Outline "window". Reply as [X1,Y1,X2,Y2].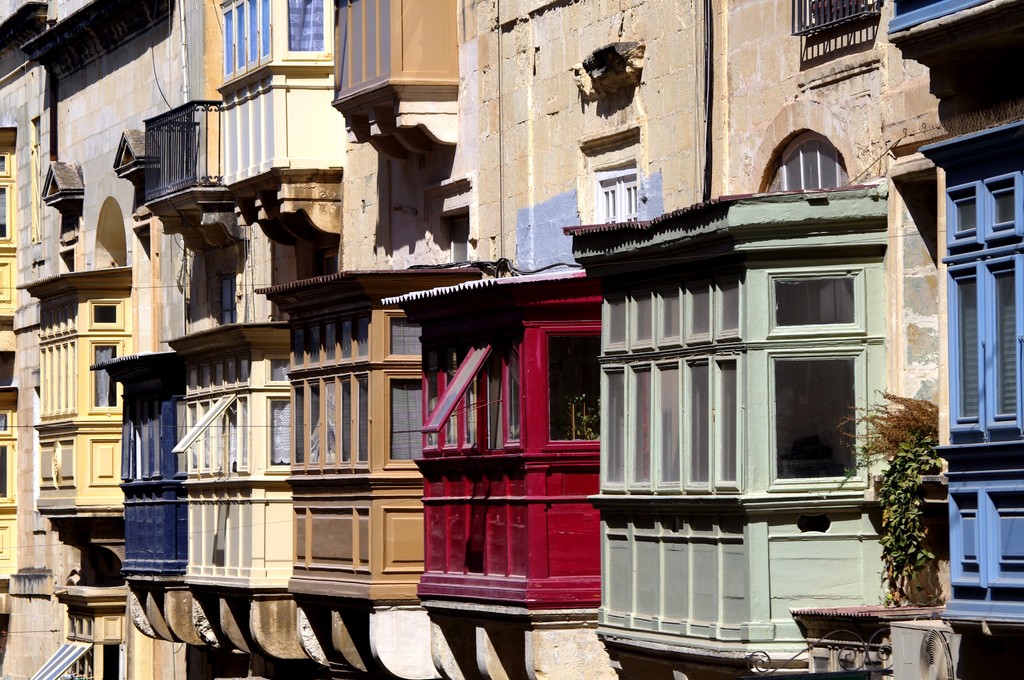
[0,144,18,249].
